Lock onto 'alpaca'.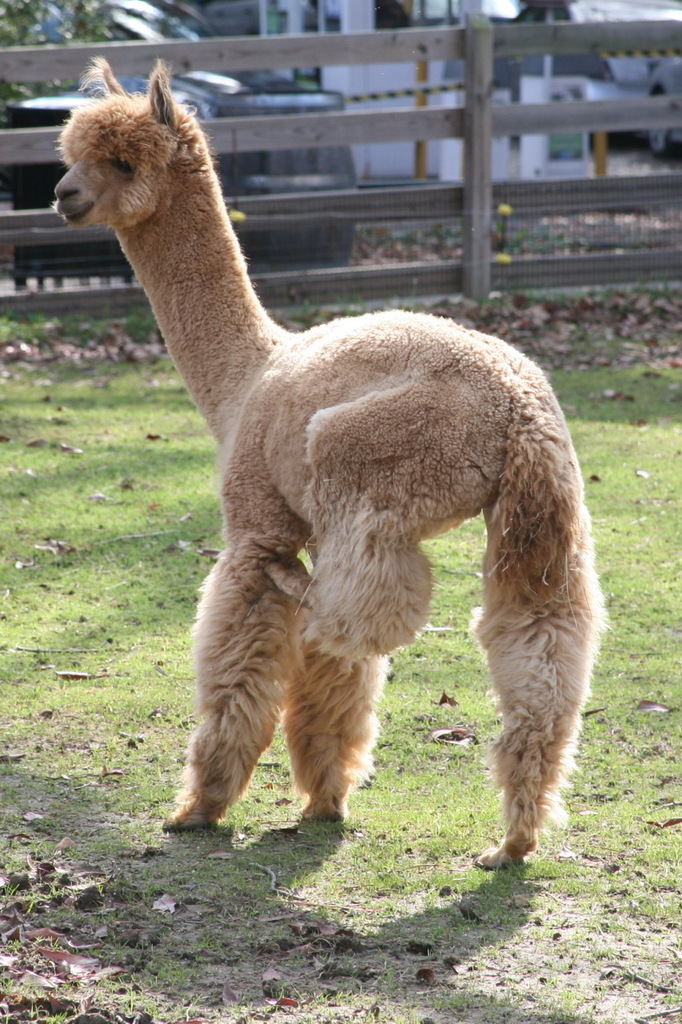
Locked: <bbox>48, 52, 611, 870</bbox>.
